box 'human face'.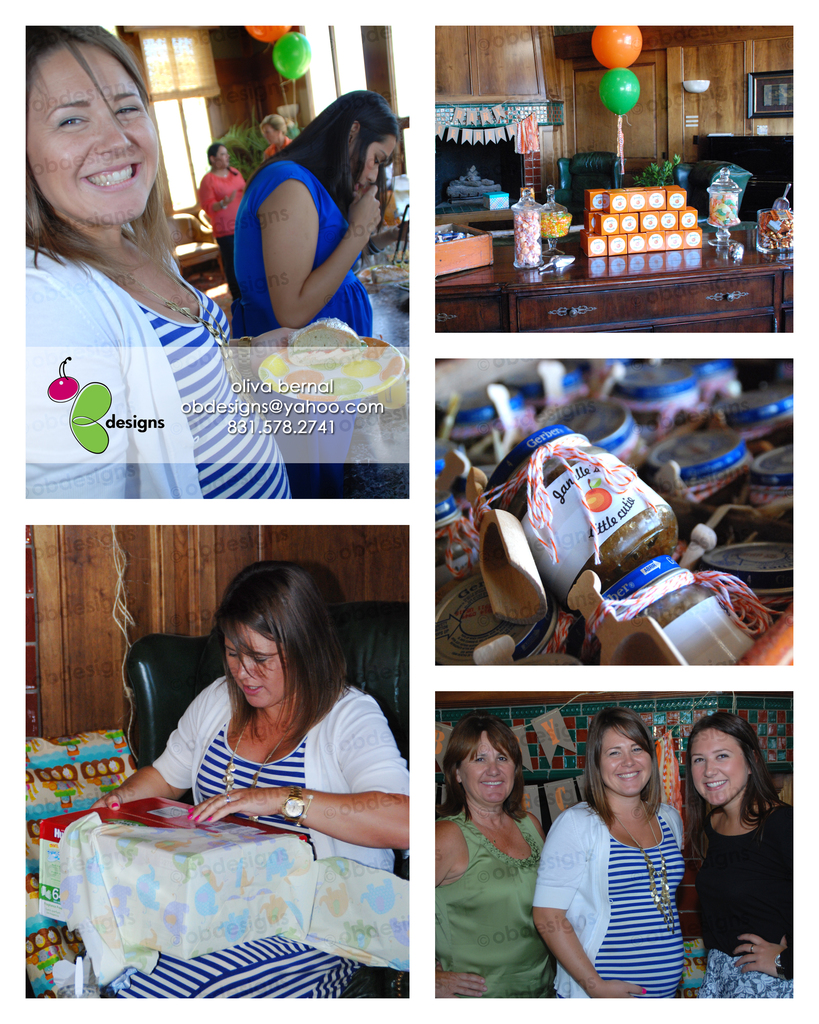
{"x1": 598, "y1": 728, "x2": 653, "y2": 797}.
